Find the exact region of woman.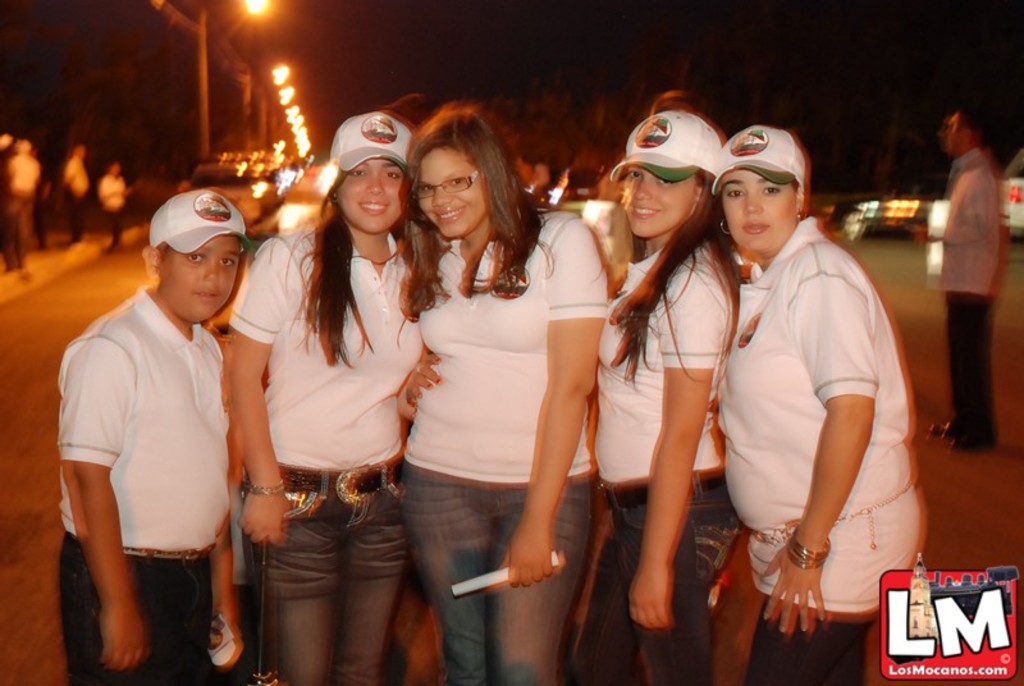
Exact region: <region>228, 101, 442, 685</region>.
